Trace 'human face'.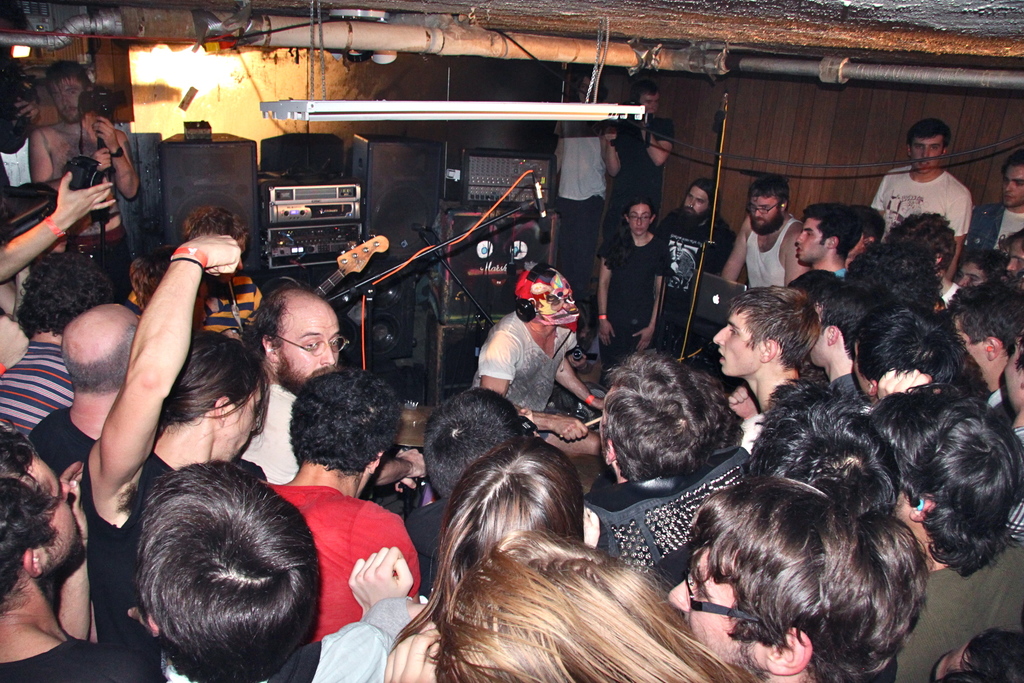
Traced to Rect(680, 184, 710, 224).
